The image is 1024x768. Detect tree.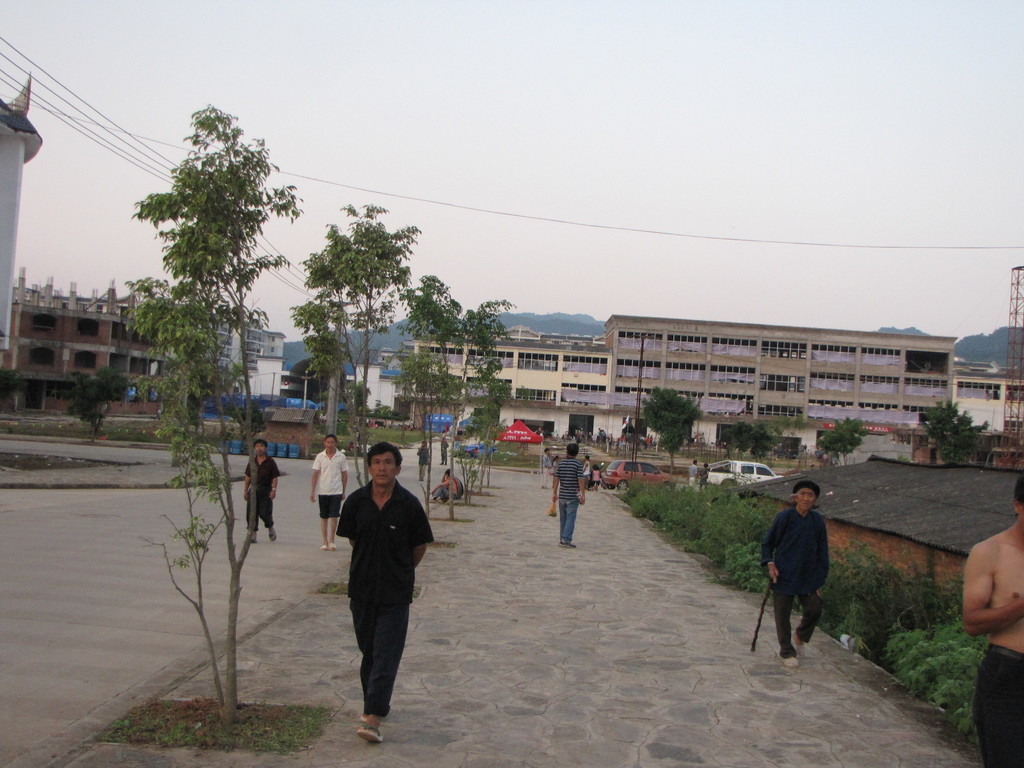
Detection: bbox=(635, 385, 703, 474).
